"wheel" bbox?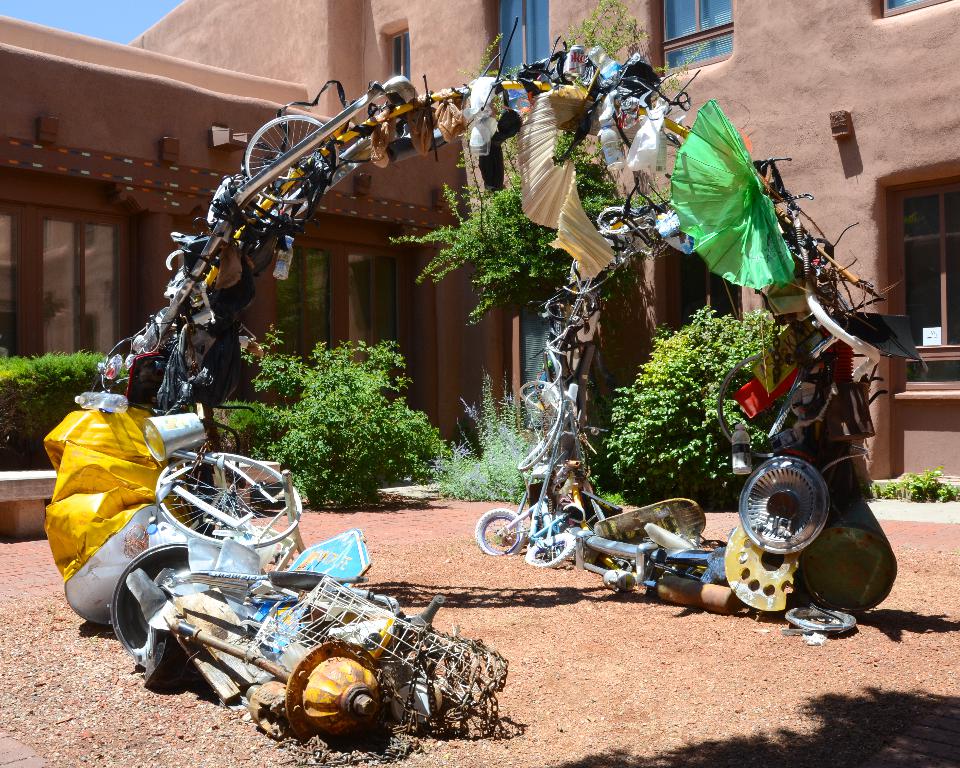
left=523, top=533, right=577, bottom=567
